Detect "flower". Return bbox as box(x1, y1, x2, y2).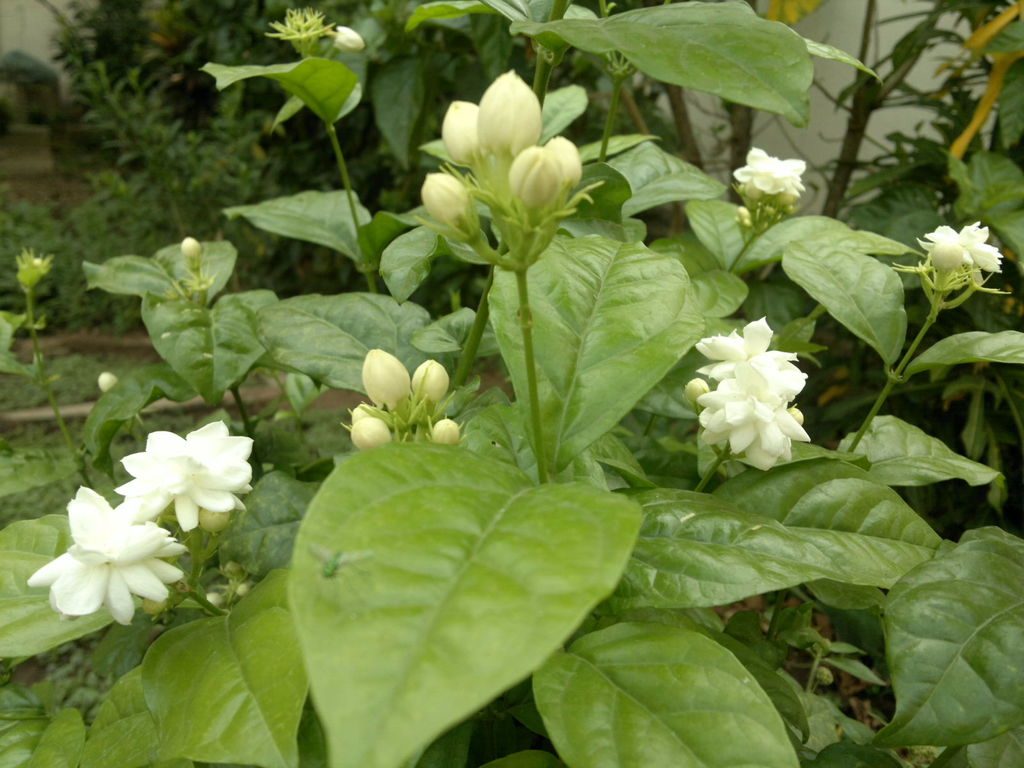
box(97, 373, 120, 394).
